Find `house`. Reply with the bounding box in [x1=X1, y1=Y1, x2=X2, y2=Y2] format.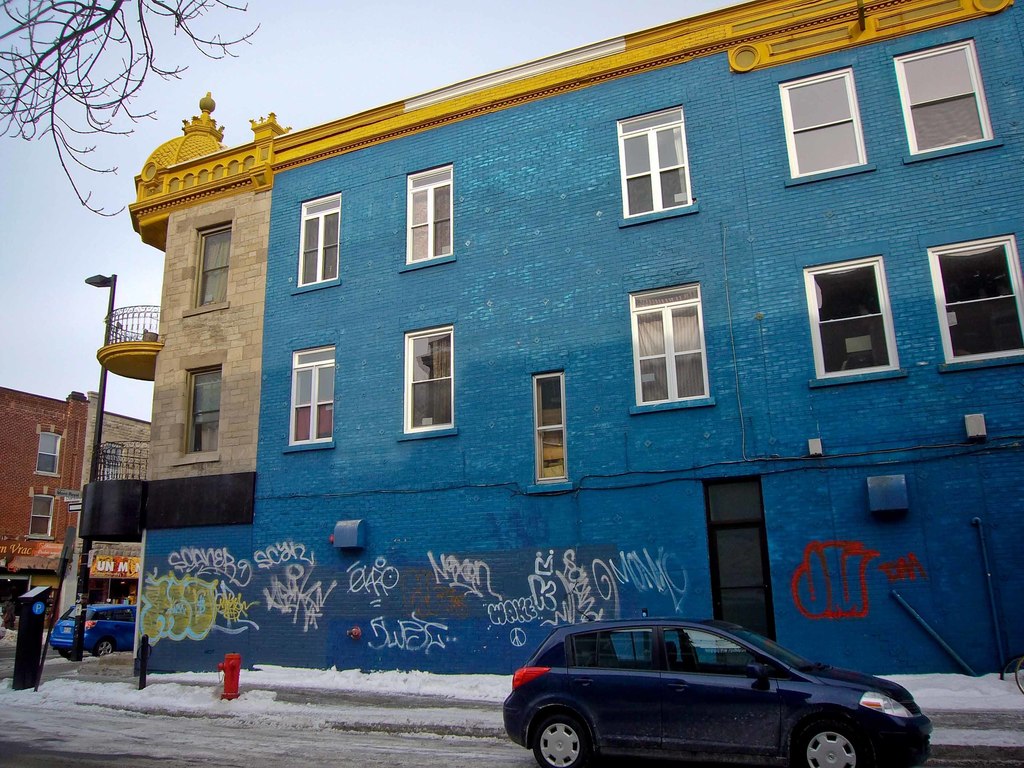
[x1=86, y1=0, x2=1021, y2=696].
